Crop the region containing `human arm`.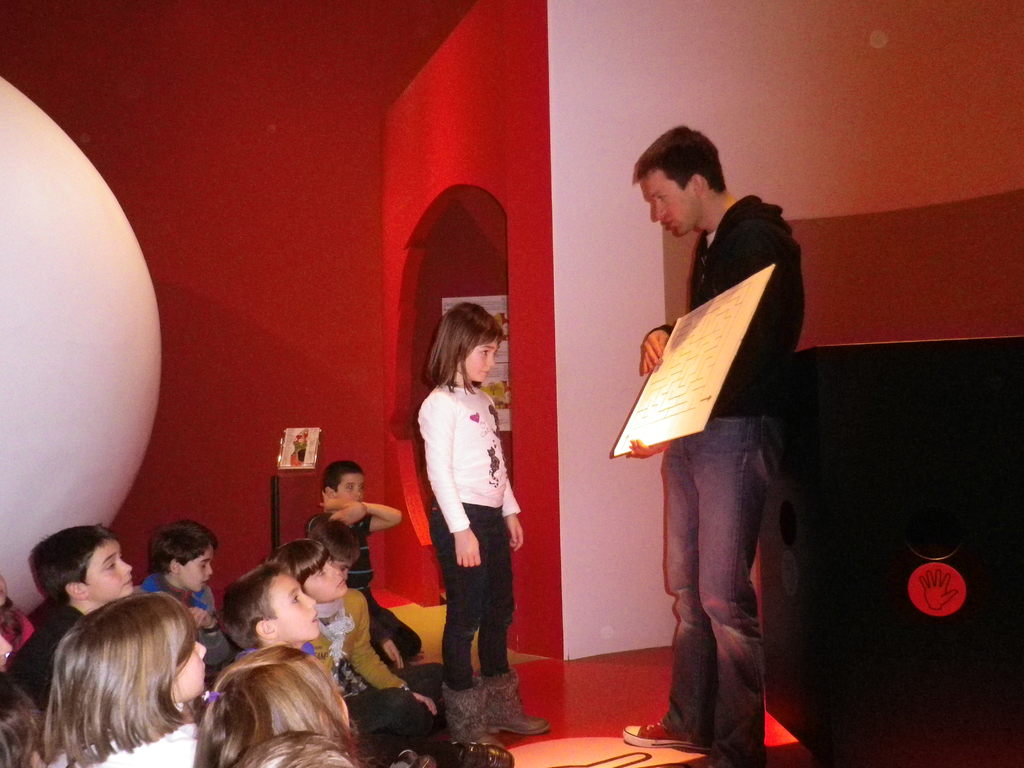
Crop region: bbox=[369, 611, 403, 672].
